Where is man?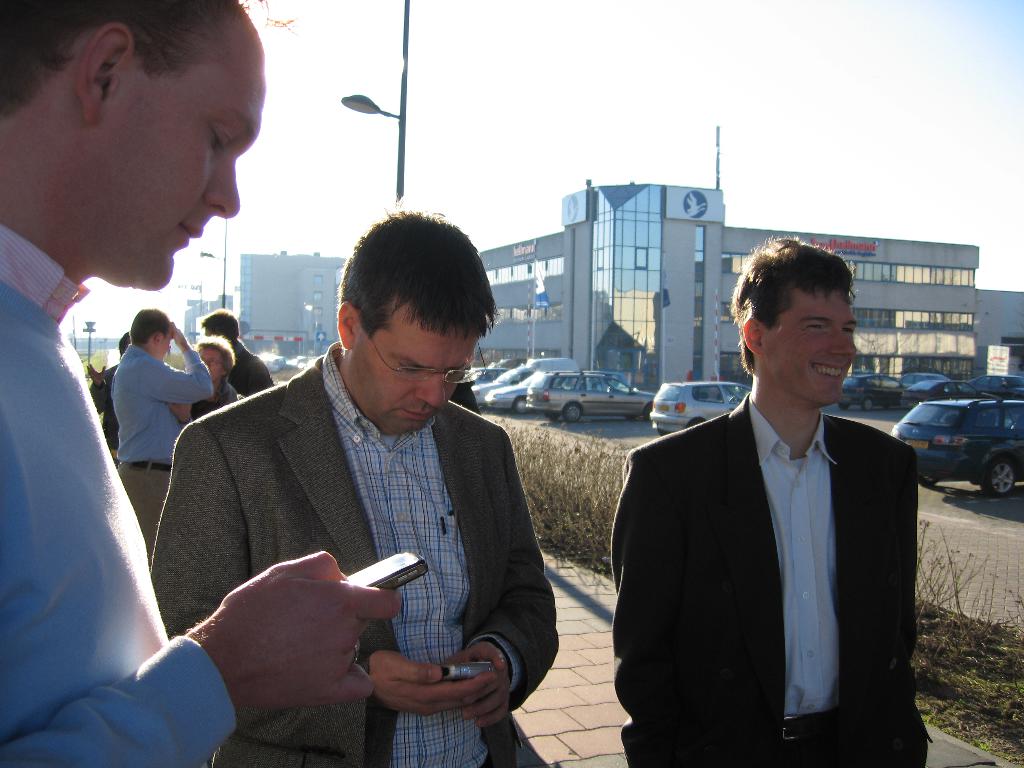
bbox=[0, 0, 393, 767].
